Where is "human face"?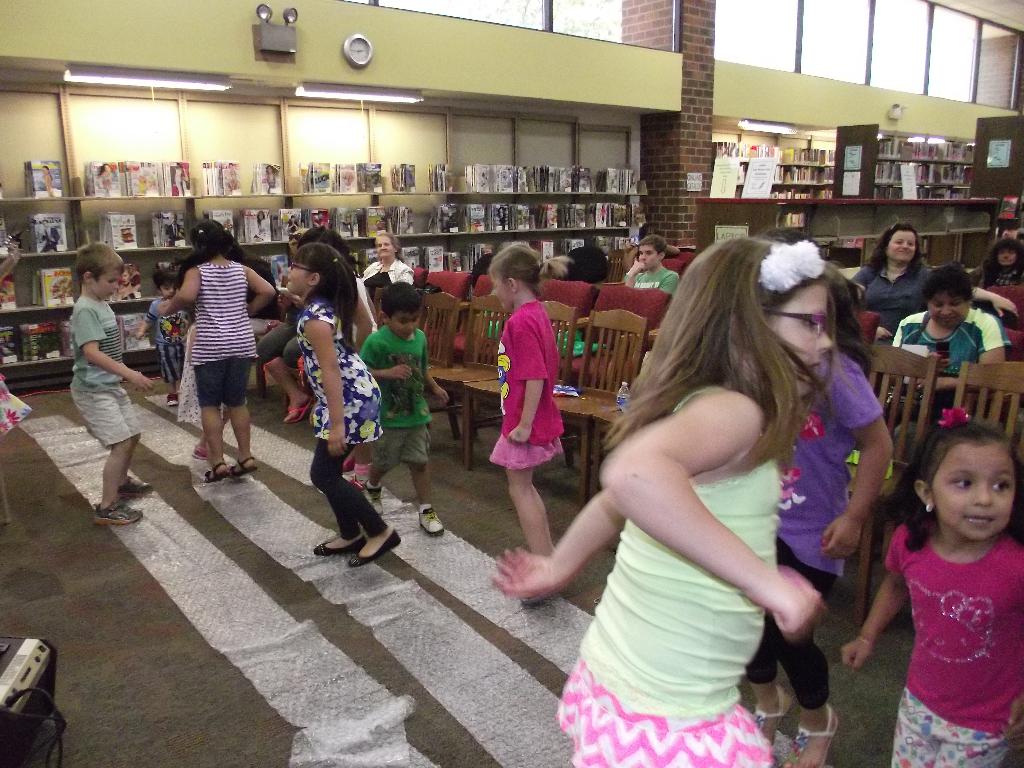
bbox=[929, 435, 1013, 544].
